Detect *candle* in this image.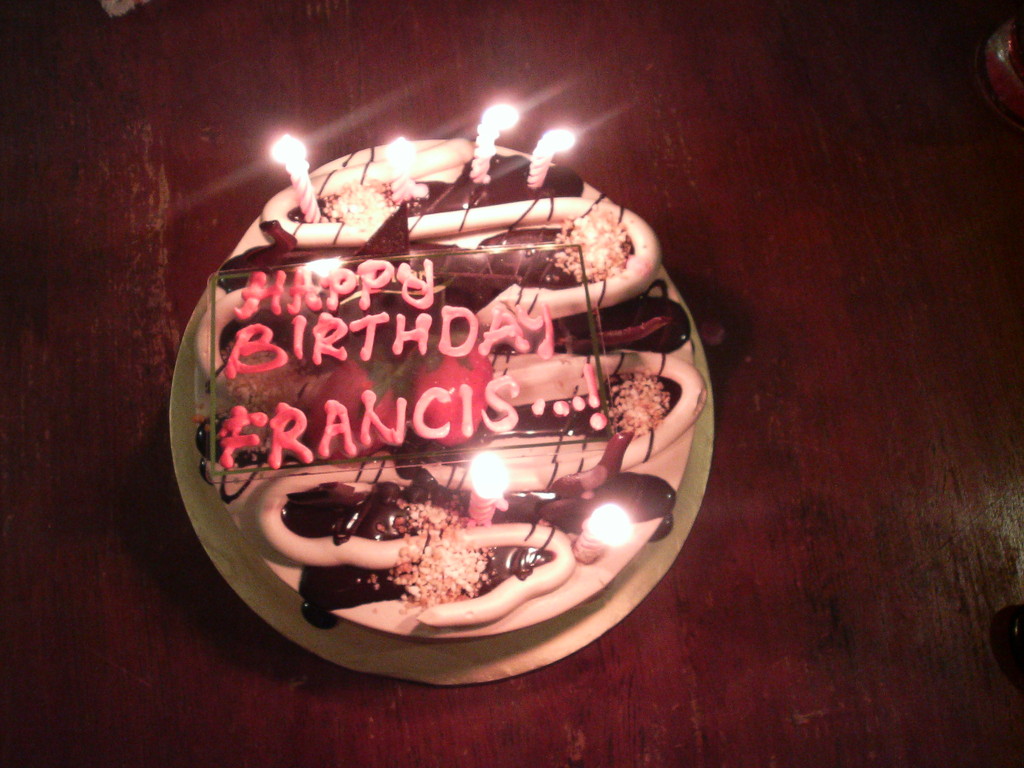
Detection: locate(468, 452, 508, 527).
